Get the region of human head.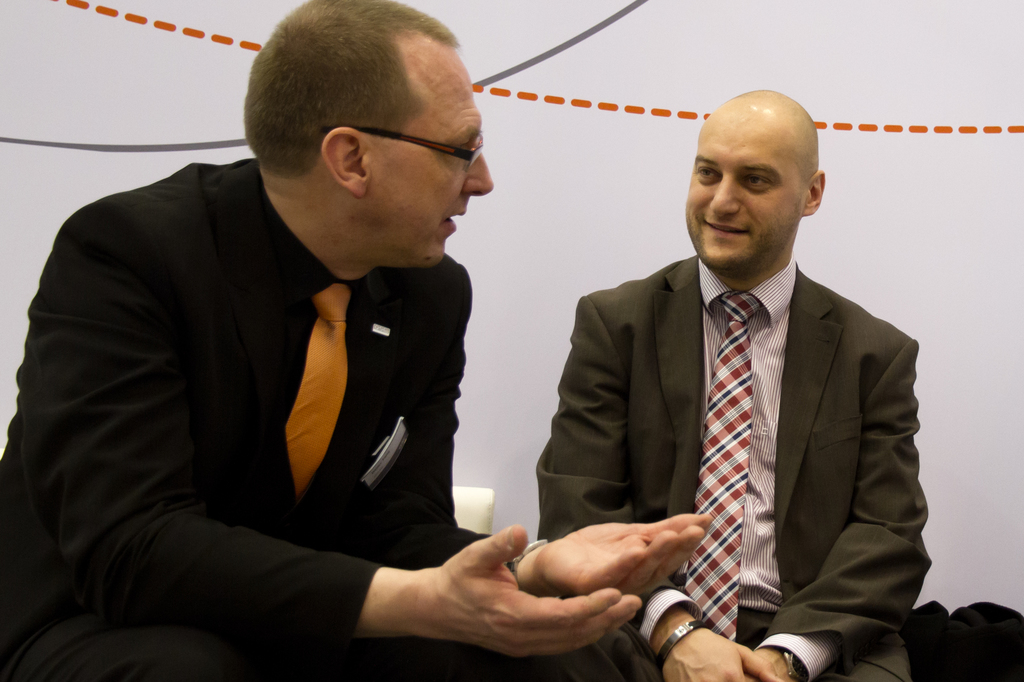
BBox(684, 90, 826, 279).
